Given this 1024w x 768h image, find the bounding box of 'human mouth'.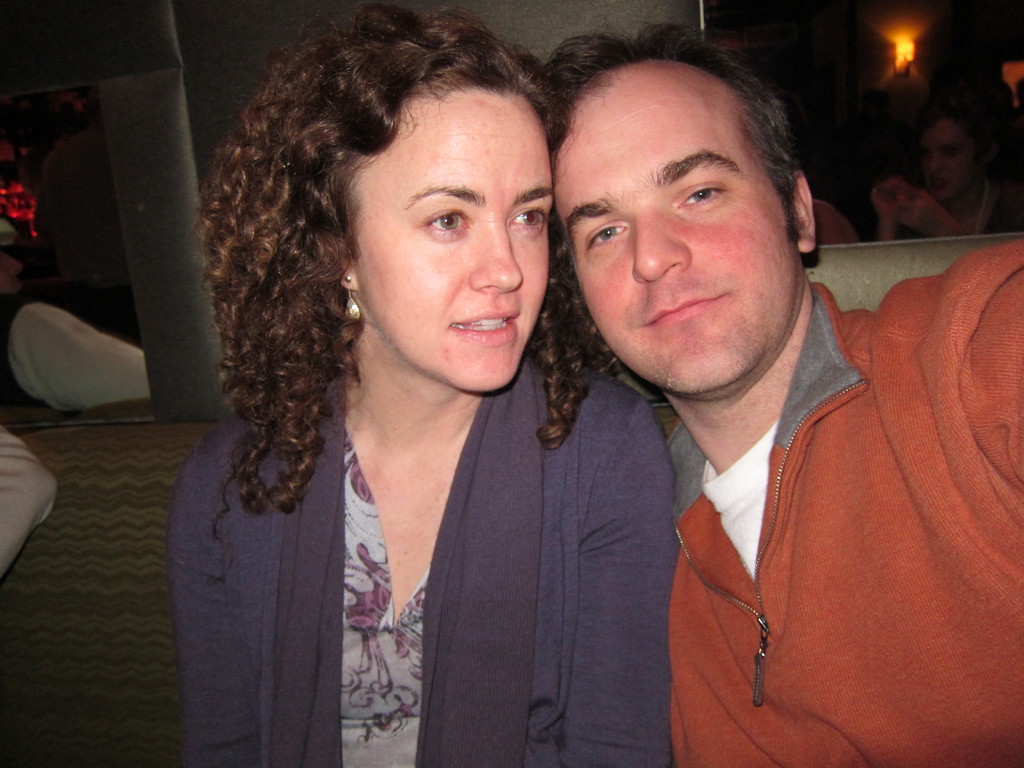
locate(445, 299, 524, 352).
